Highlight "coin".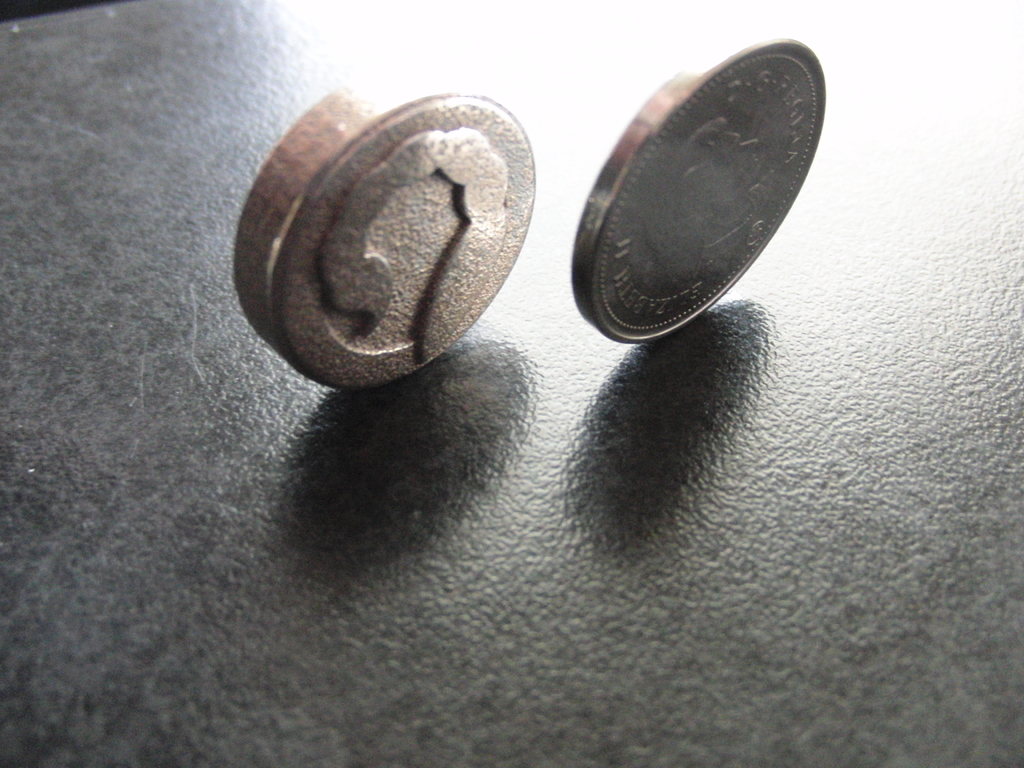
Highlighted region: <bbox>570, 28, 826, 343</bbox>.
